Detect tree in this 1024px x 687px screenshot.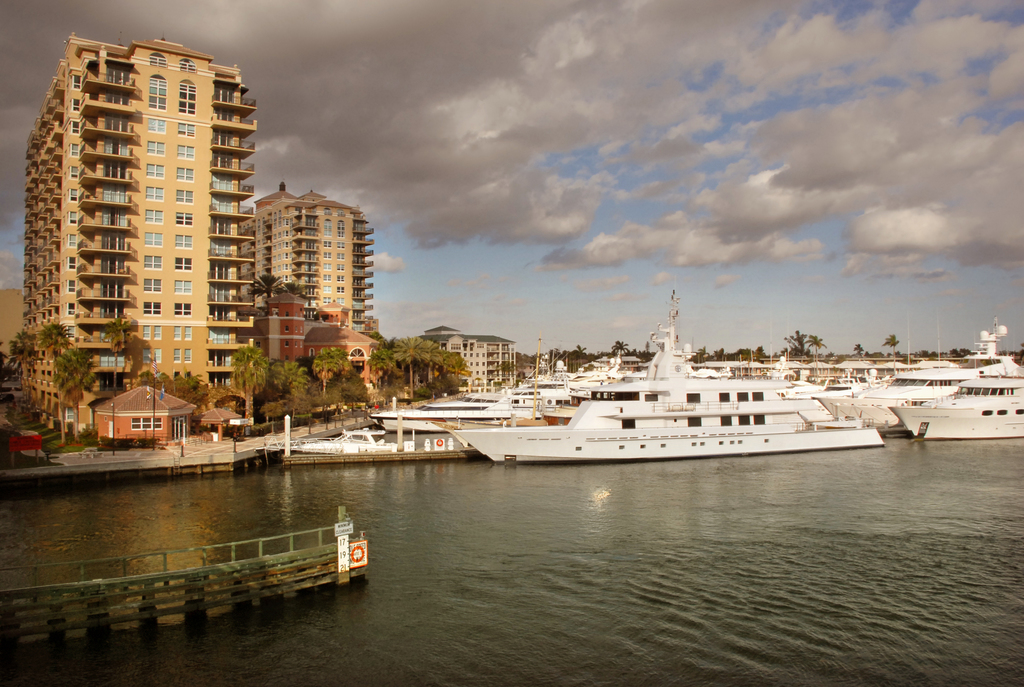
Detection: left=568, top=346, right=588, bottom=355.
